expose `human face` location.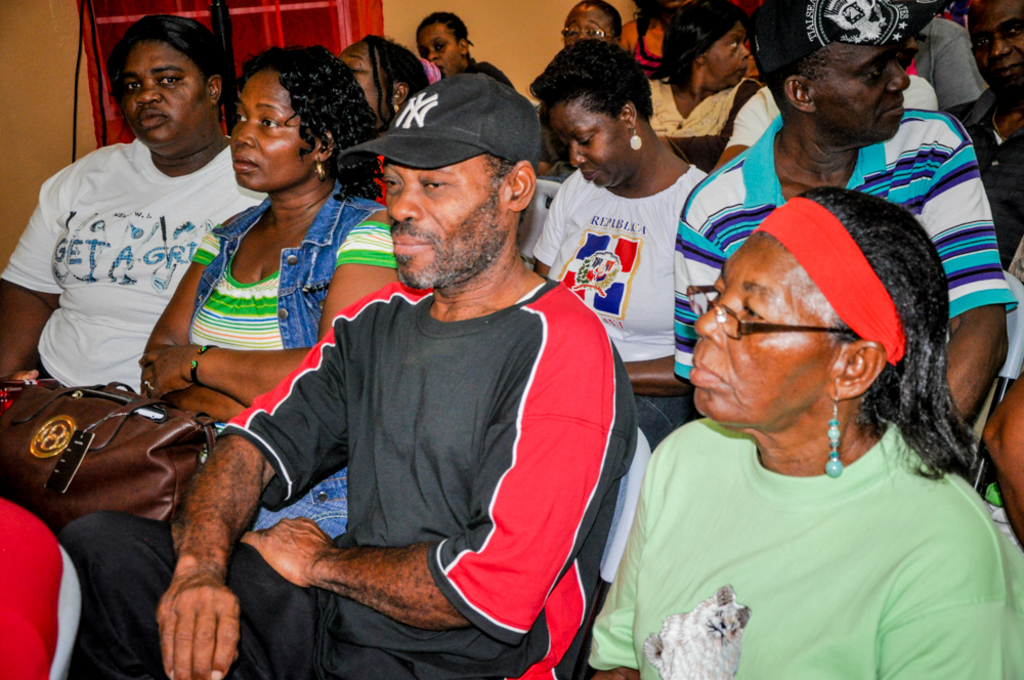
Exposed at box(821, 43, 904, 139).
